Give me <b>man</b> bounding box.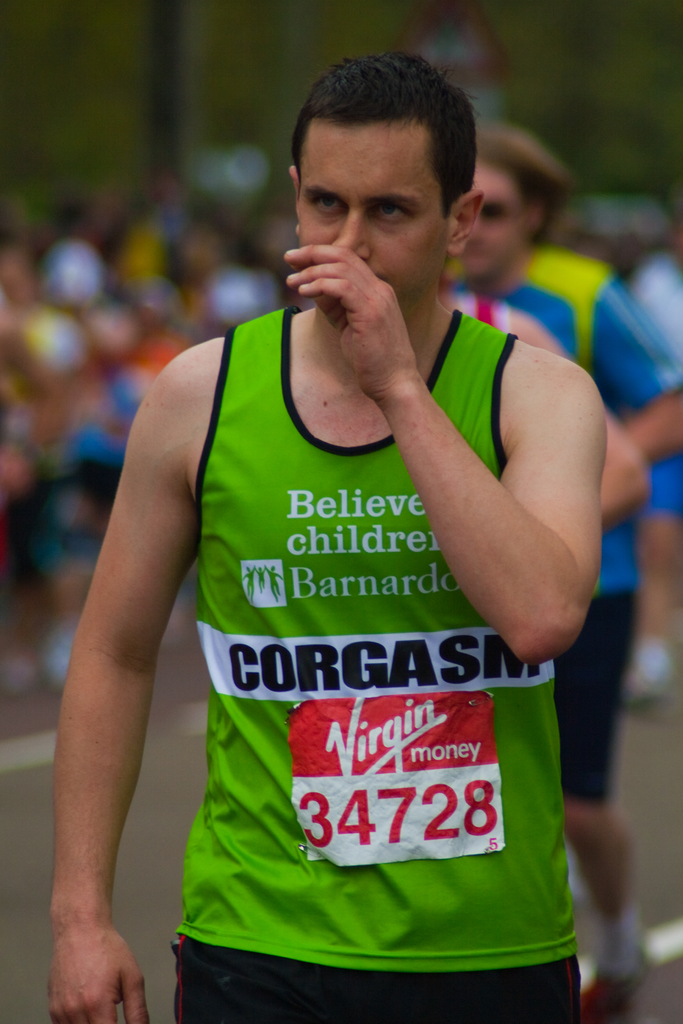
<region>94, 65, 610, 998</region>.
